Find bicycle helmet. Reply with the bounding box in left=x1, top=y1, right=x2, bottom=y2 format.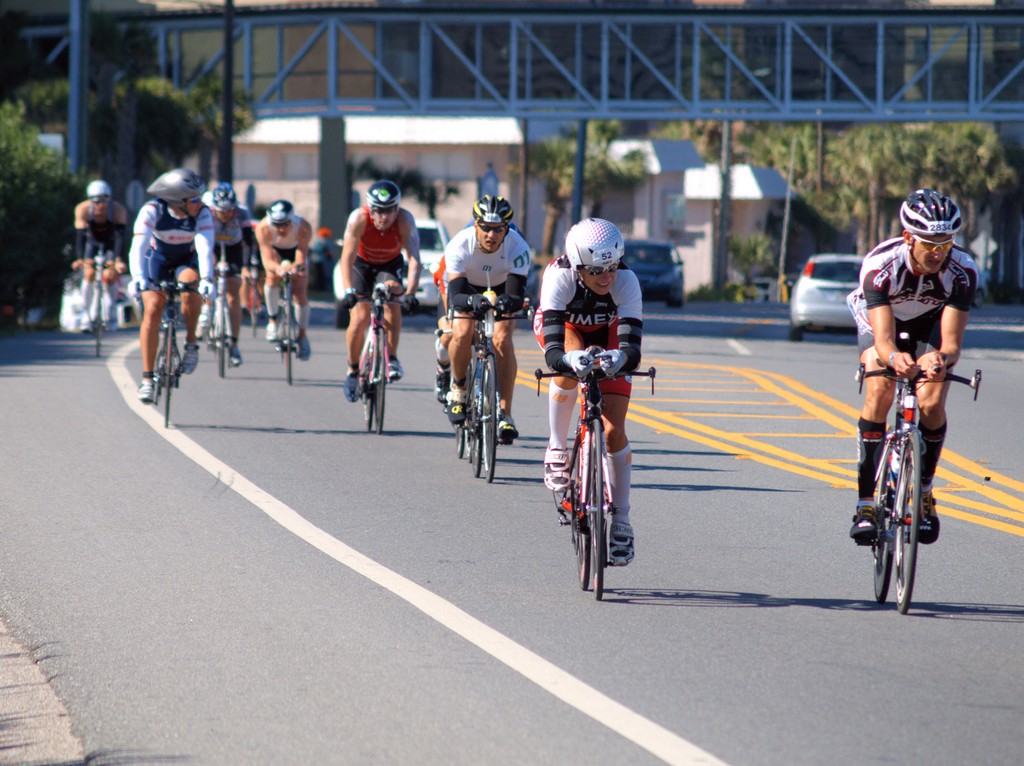
left=567, top=213, right=624, bottom=268.
